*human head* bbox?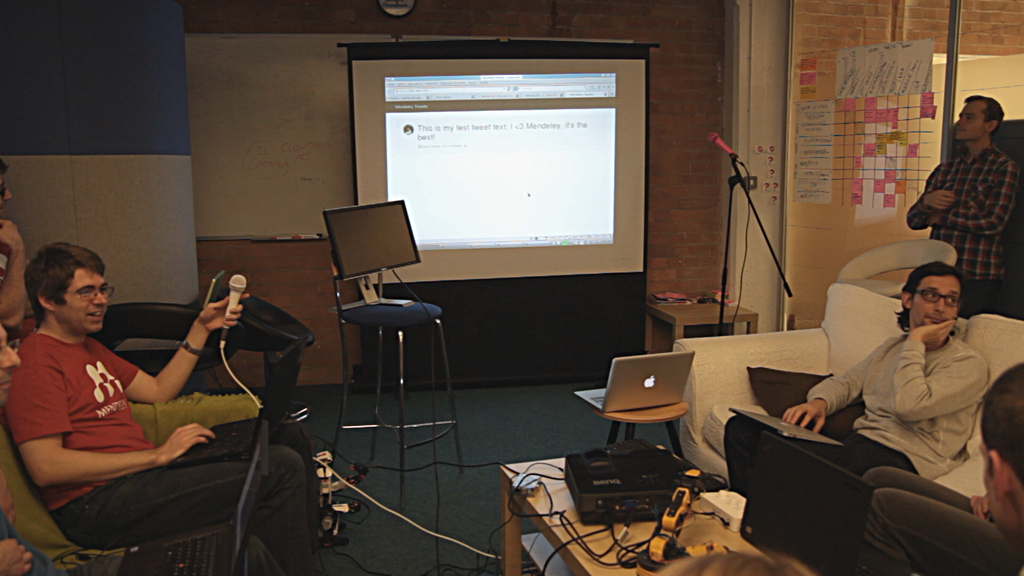
bbox(893, 262, 963, 335)
